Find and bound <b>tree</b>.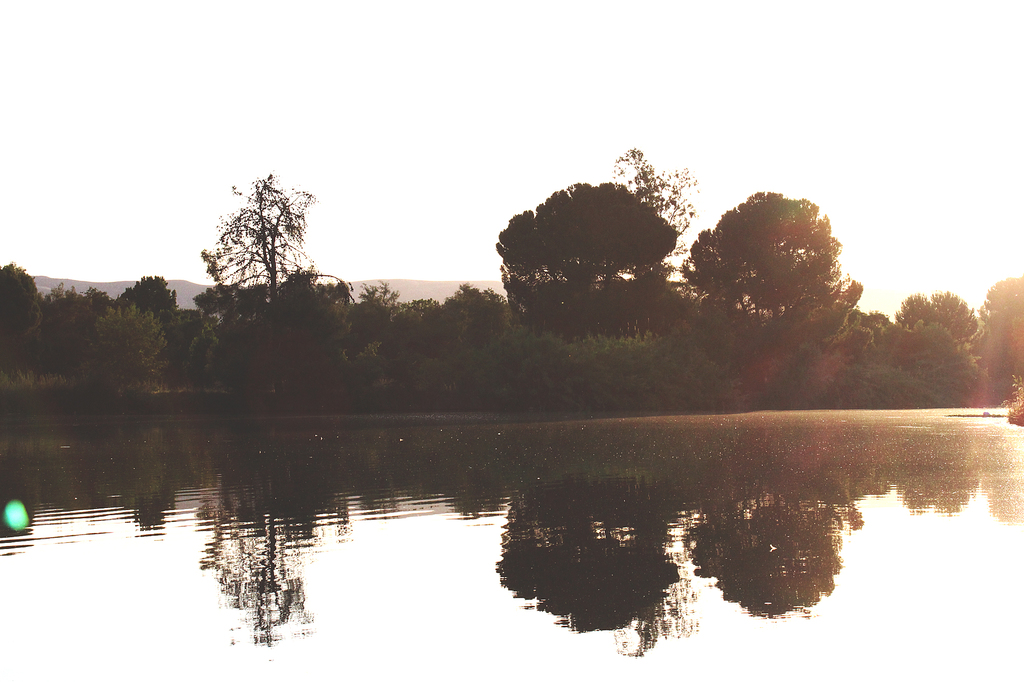
Bound: 118,271,208,351.
